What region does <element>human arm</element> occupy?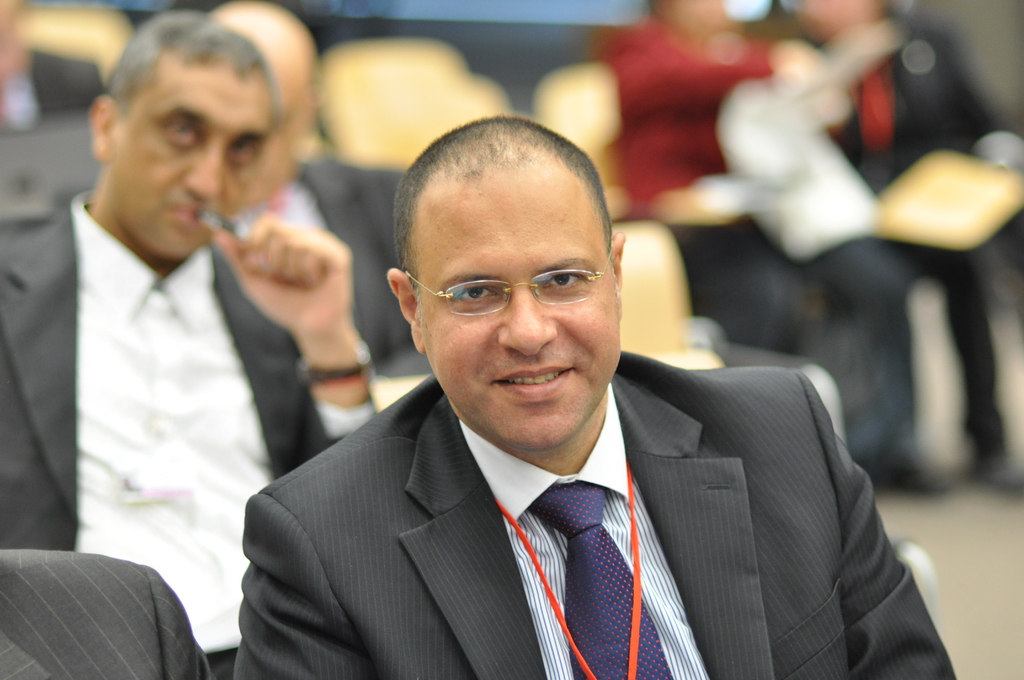
l=799, t=373, r=957, b=679.
